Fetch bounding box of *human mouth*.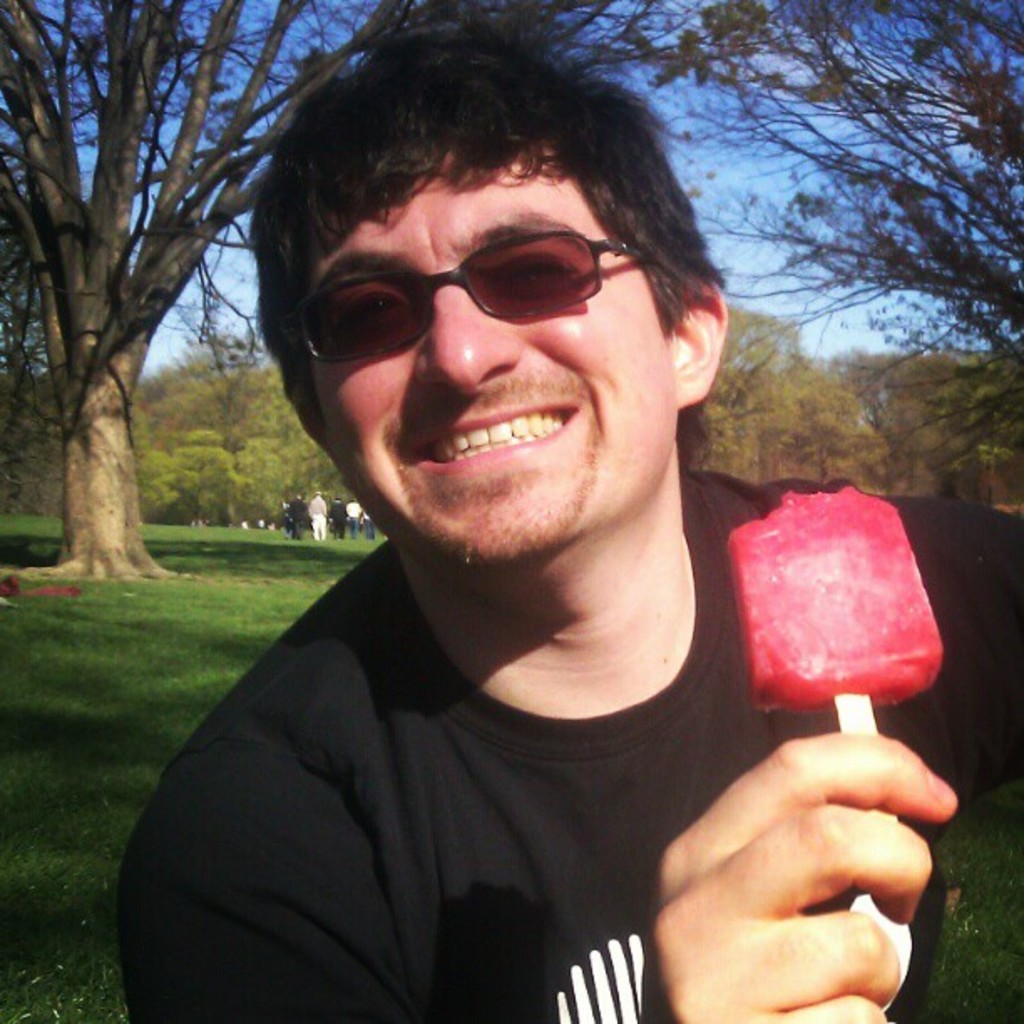
Bbox: (left=390, top=392, right=586, bottom=482).
